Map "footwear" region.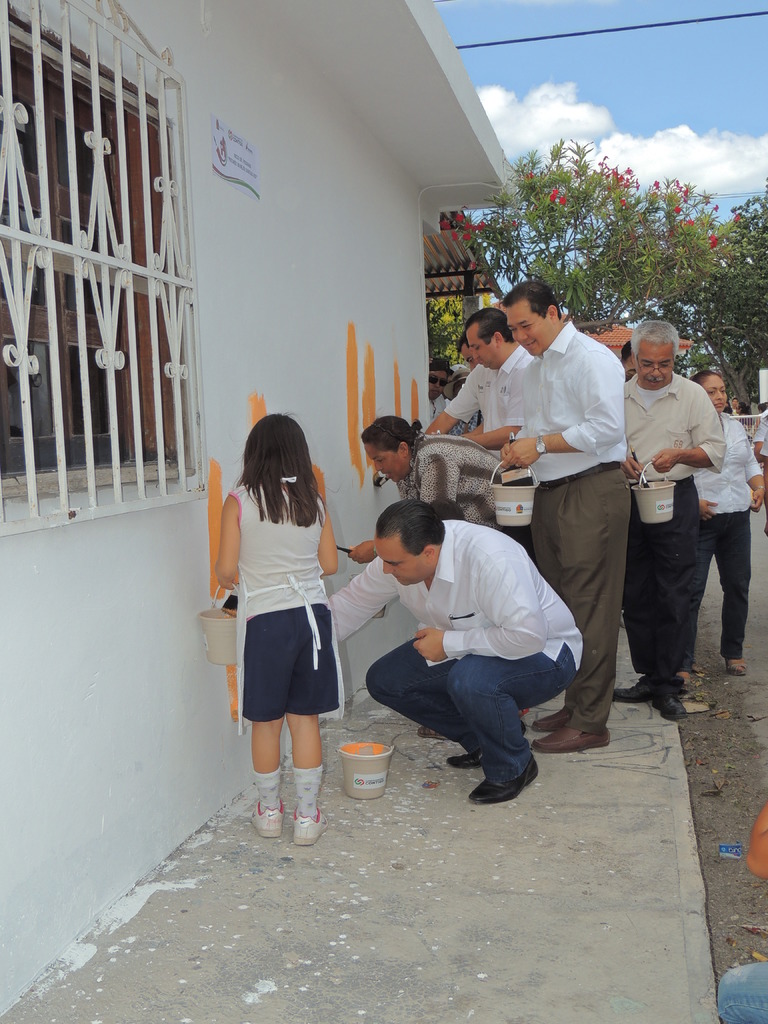
Mapped to detection(538, 706, 573, 734).
